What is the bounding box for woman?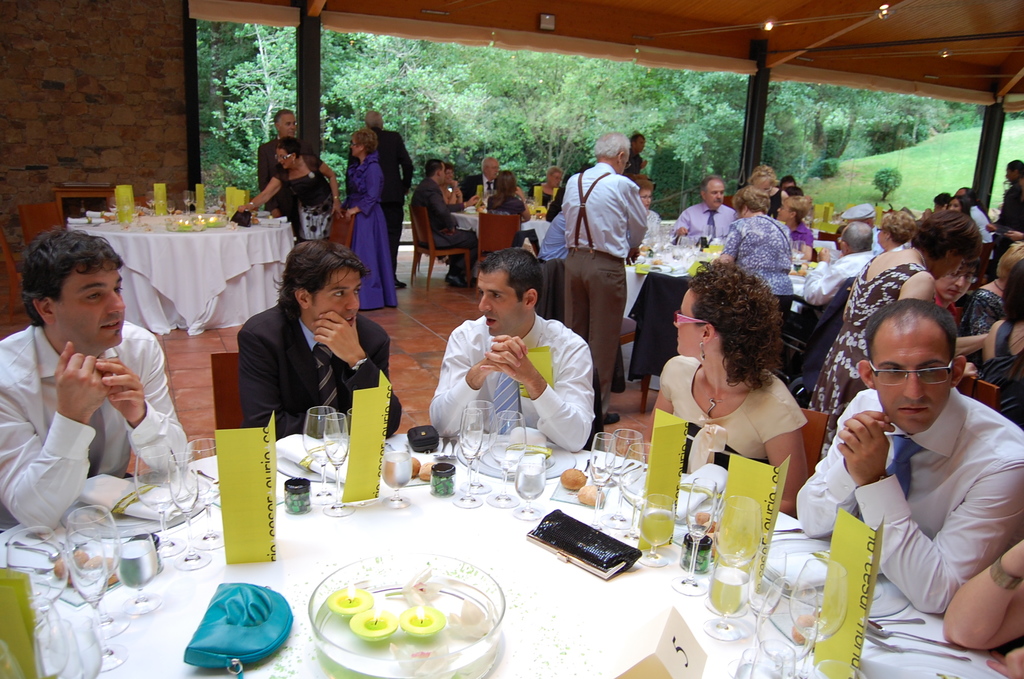
[529,162,568,213].
